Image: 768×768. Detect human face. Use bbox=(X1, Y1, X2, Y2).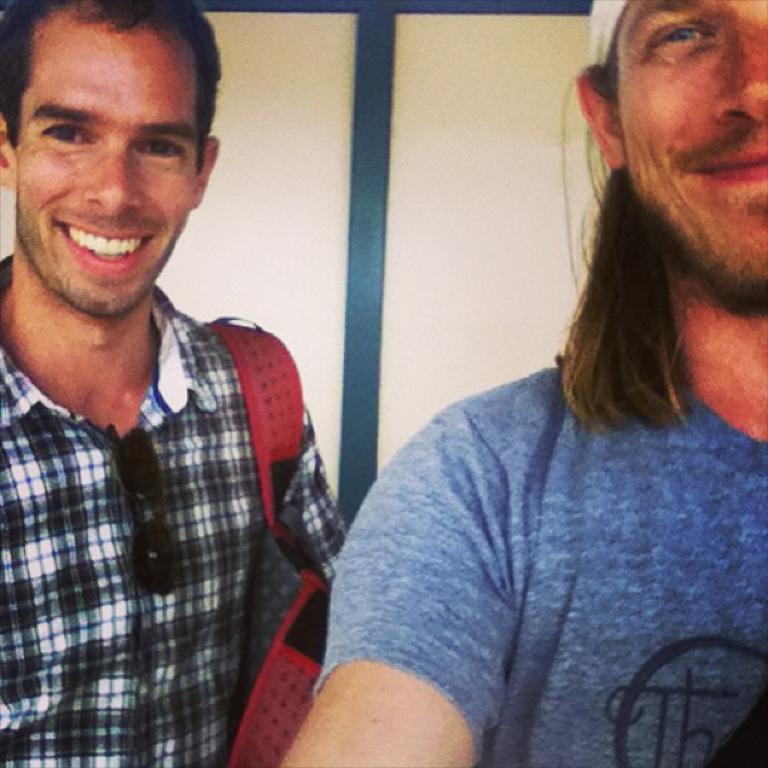
bbox=(15, 34, 197, 320).
